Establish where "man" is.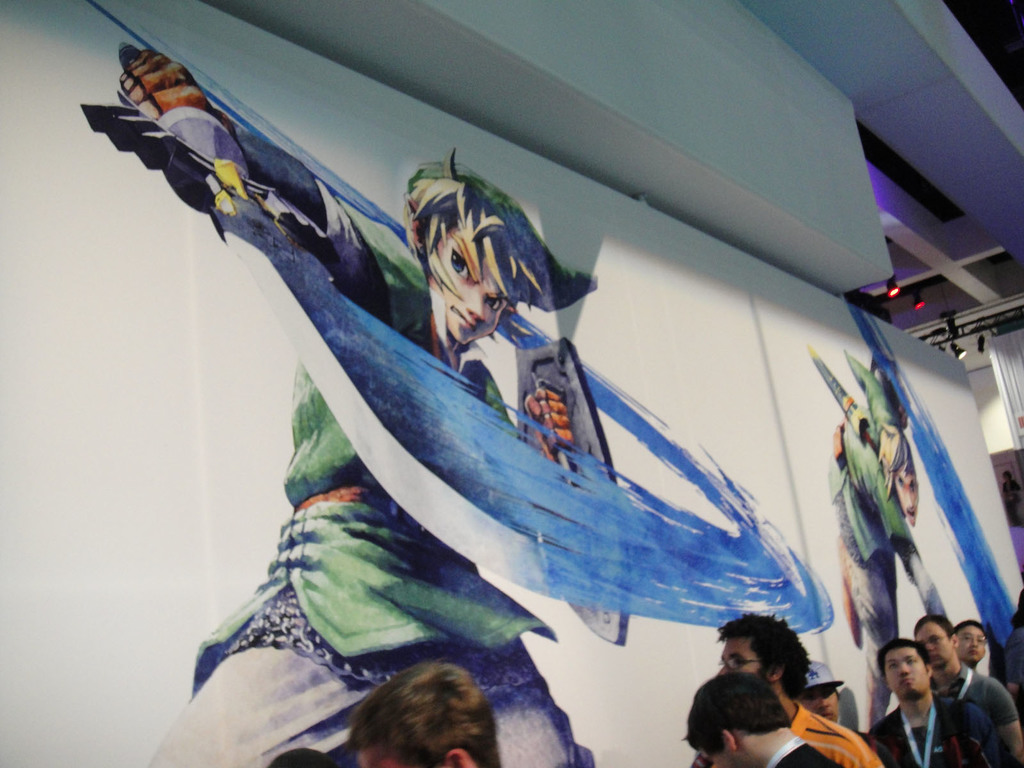
Established at 689 612 886 767.
